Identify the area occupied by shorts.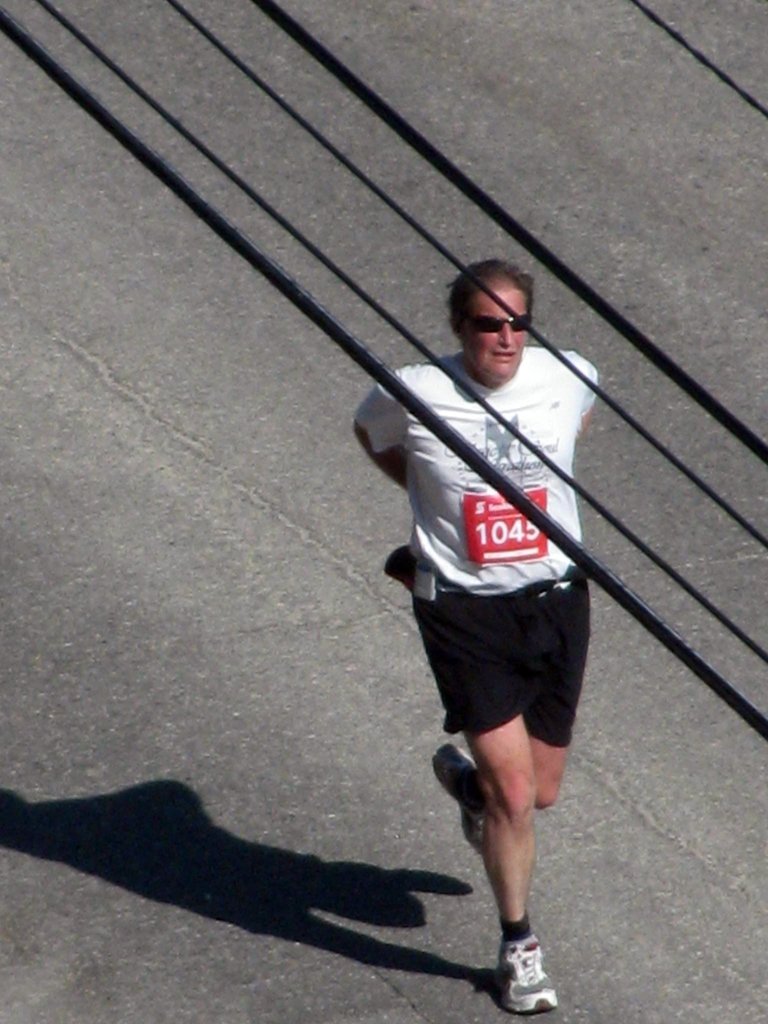
Area: pyautogui.locateOnScreen(419, 564, 596, 725).
